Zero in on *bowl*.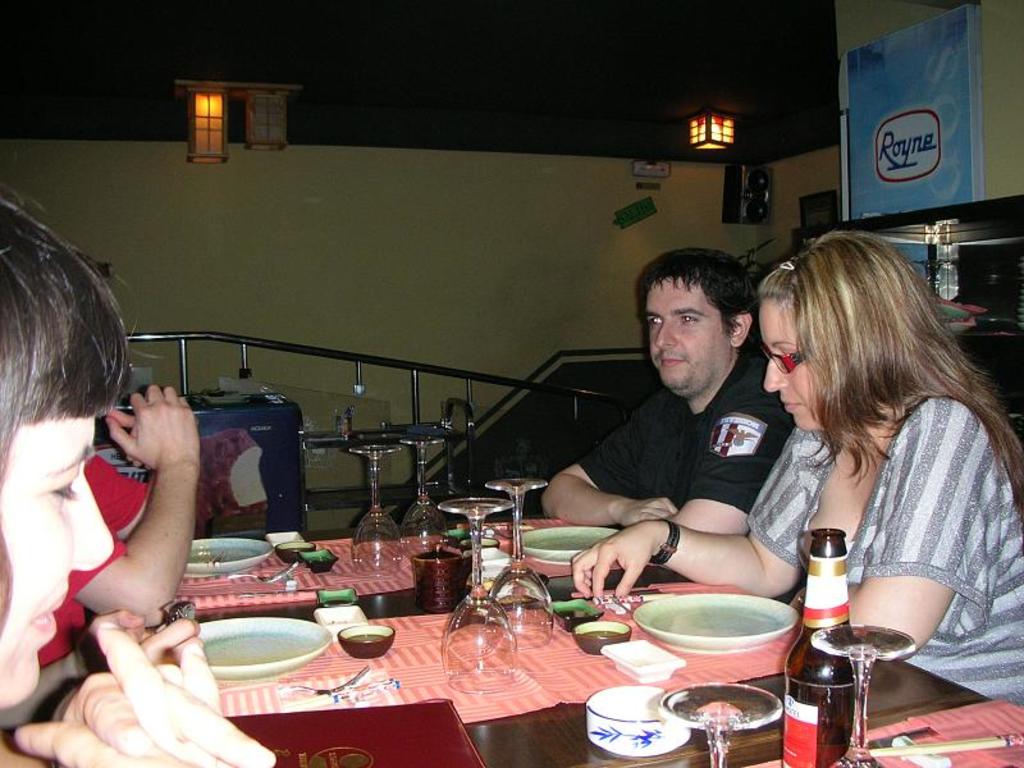
Zeroed in: detection(626, 591, 803, 690).
